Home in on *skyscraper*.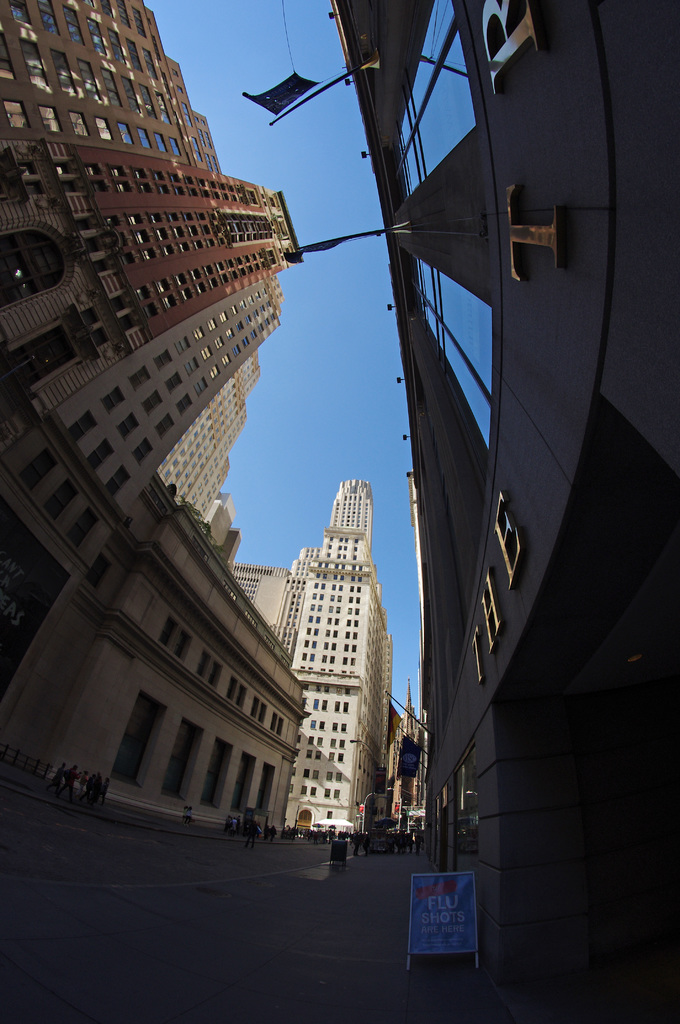
Homed in at <box>222,483,396,840</box>.
